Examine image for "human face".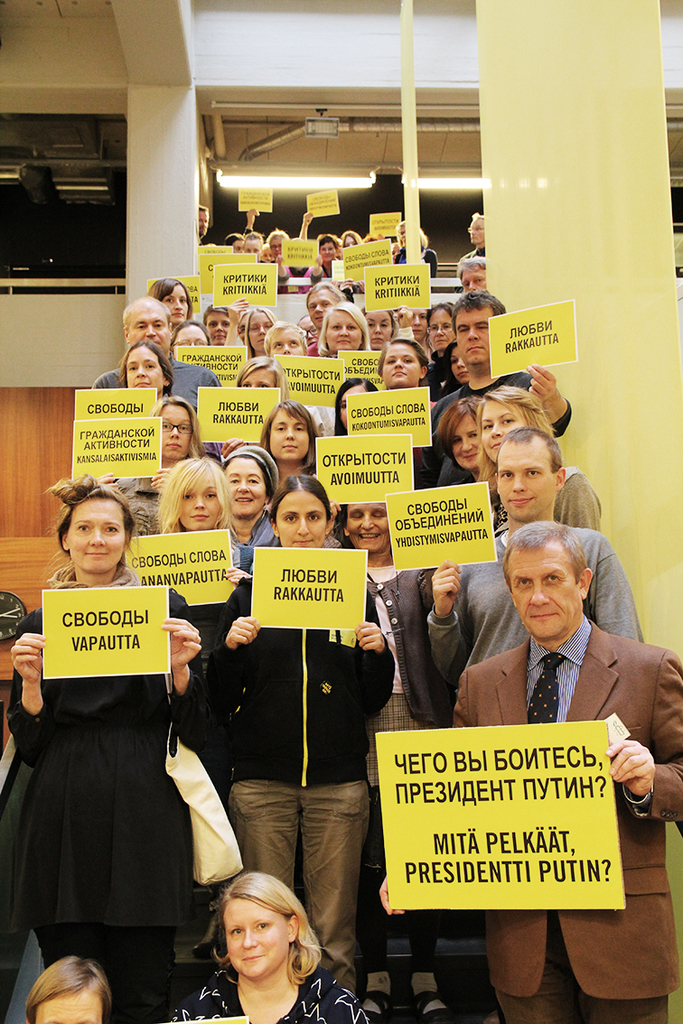
Examination result: rect(248, 309, 272, 348).
